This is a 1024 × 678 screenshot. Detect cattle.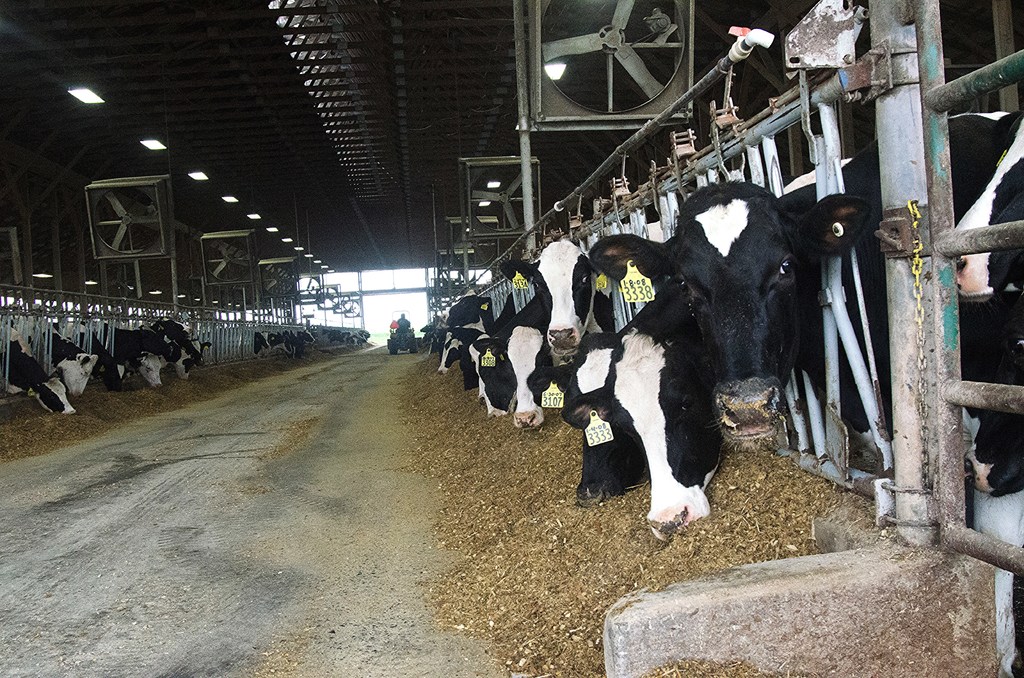
<region>965, 345, 1023, 492</region>.
